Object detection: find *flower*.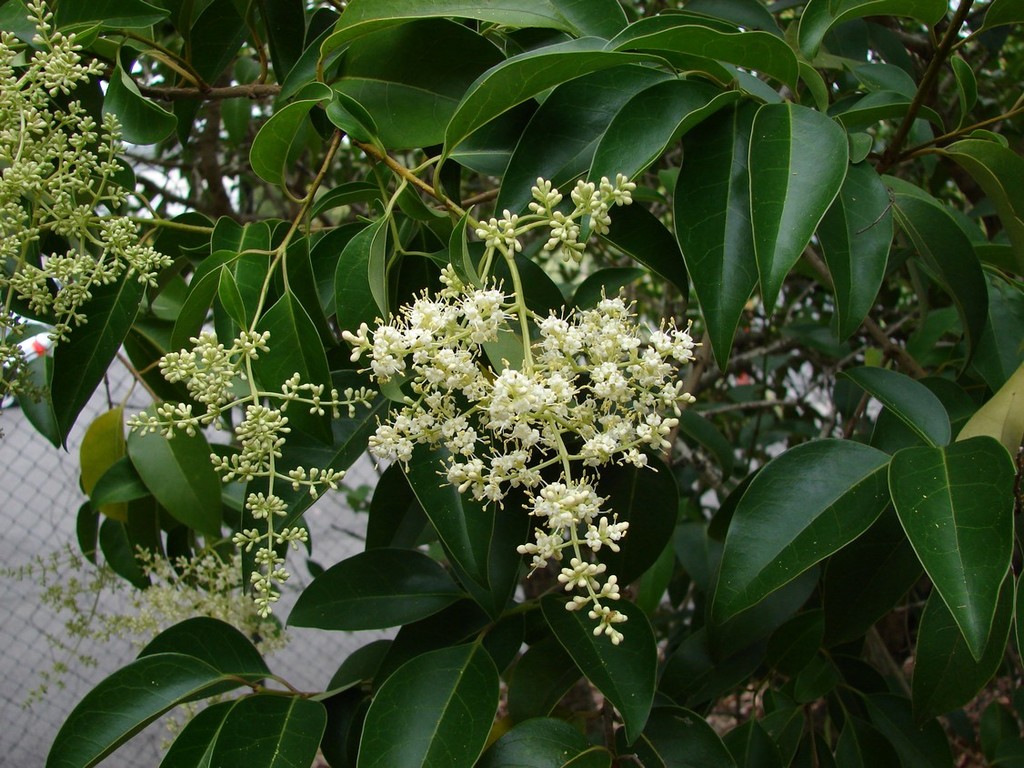
locate(472, 177, 648, 267).
